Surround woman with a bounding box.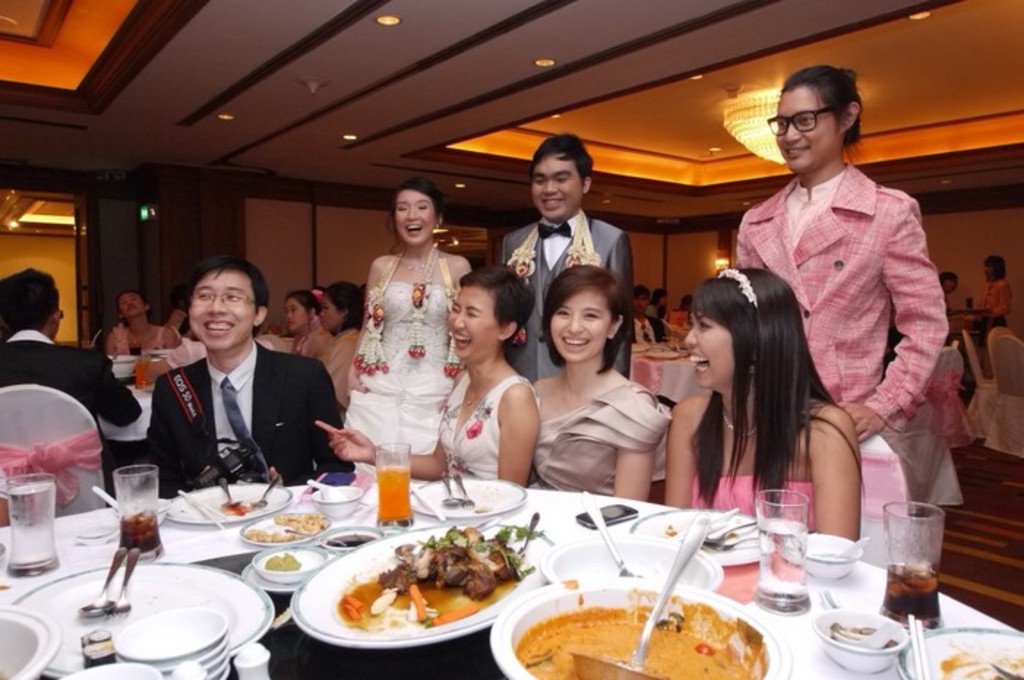
bbox=(661, 268, 862, 545).
